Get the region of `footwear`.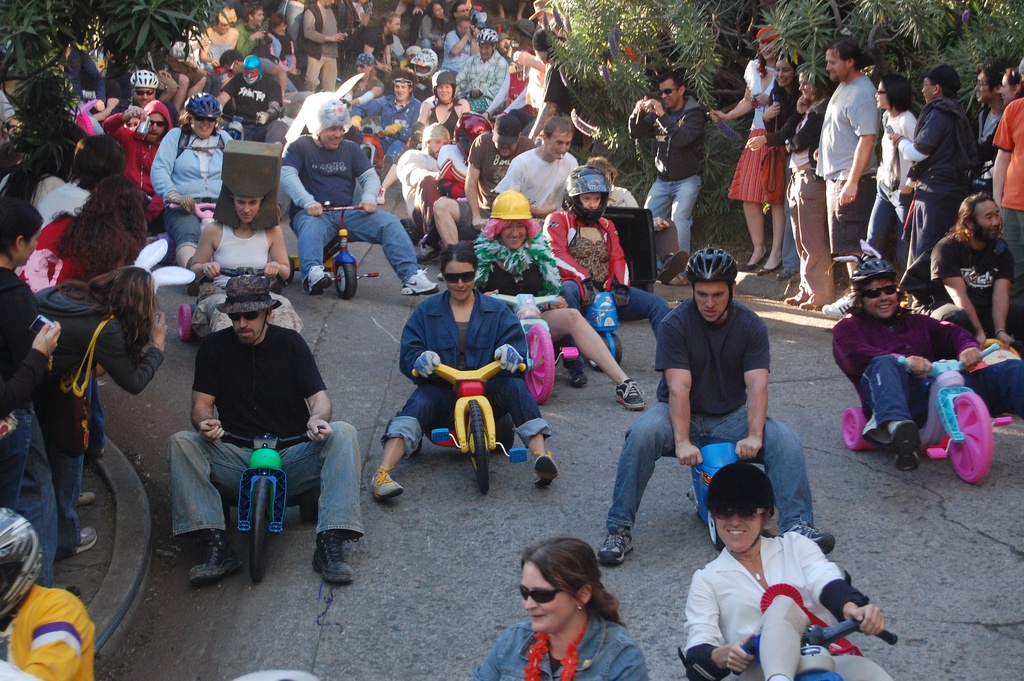
<region>378, 187, 383, 206</region>.
